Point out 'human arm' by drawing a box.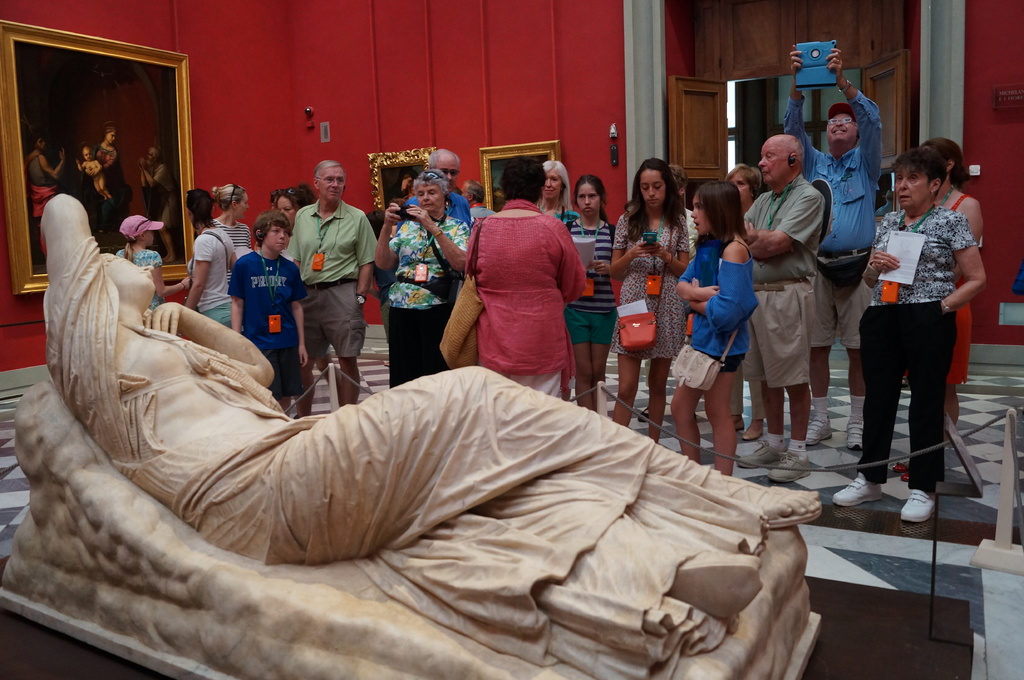
detection(822, 42, 893, 182).
